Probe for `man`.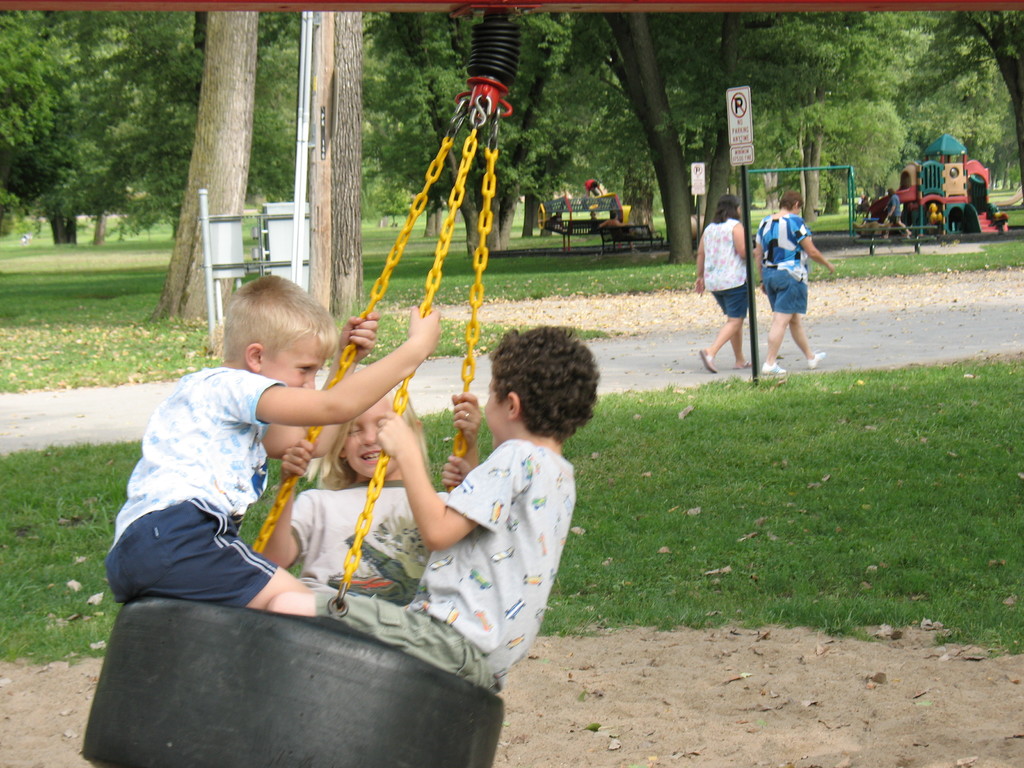
Probe result: crop(880, 180, 915, 237).
